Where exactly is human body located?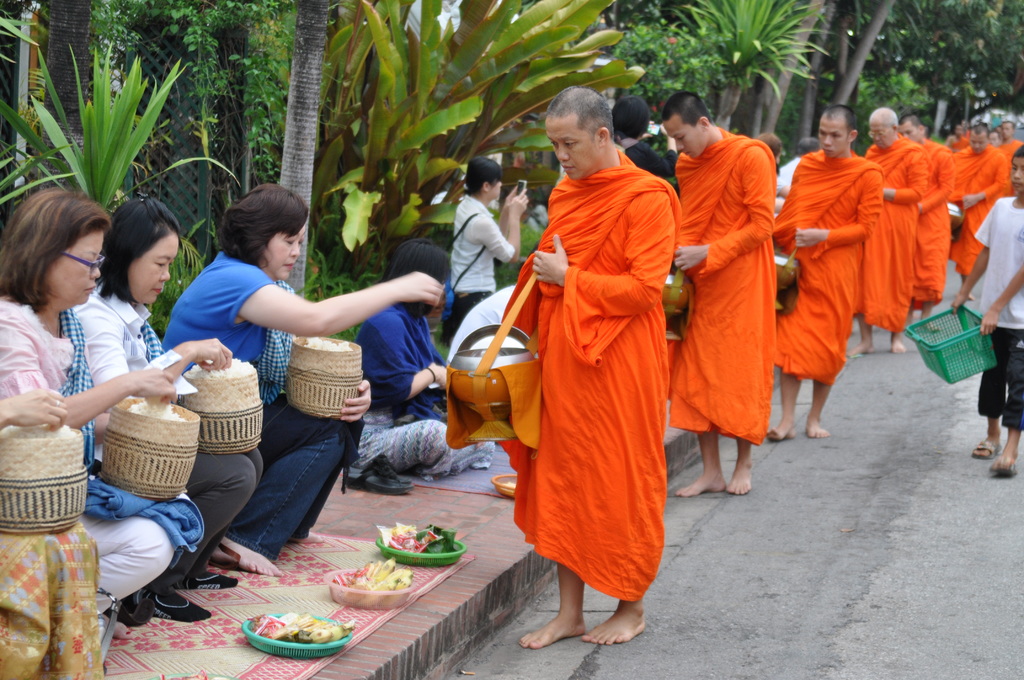
Its bounding box is x1=904, y1=111, x2=959, y2=320.
